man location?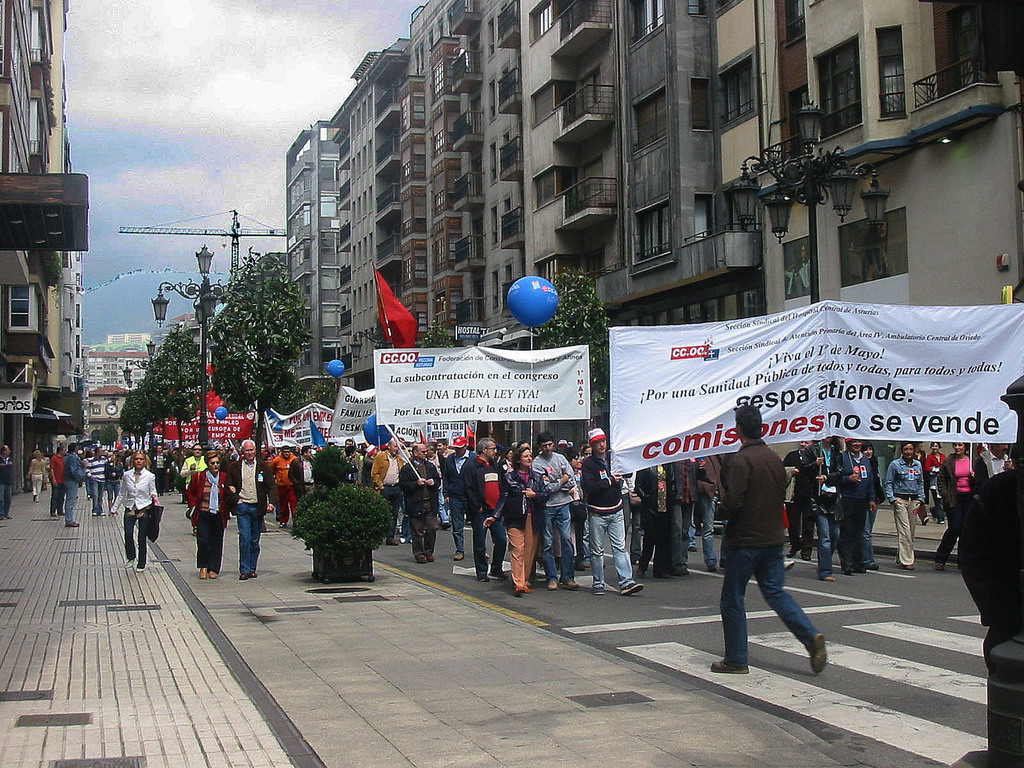
x1=709, y1=406, x2=825, y2=689
